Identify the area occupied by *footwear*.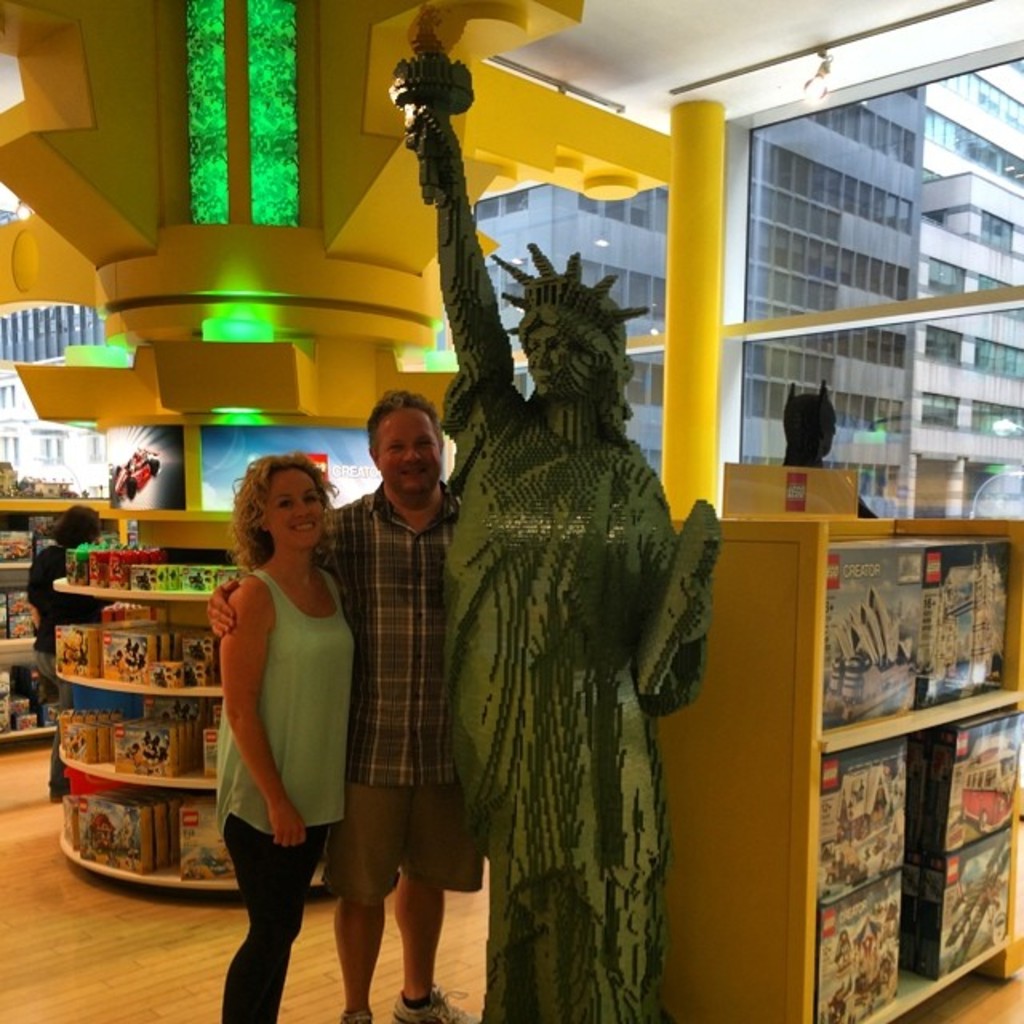
Area: region(387, 989, 490, 1022).
